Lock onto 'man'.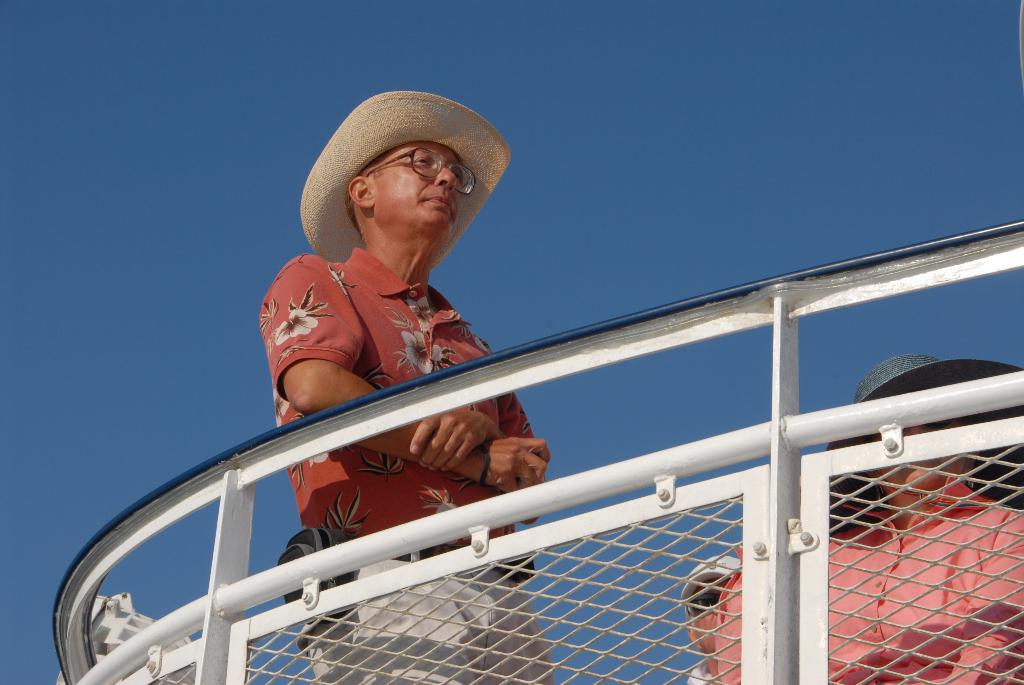
Locked: box(255, 86, 549, 684).
